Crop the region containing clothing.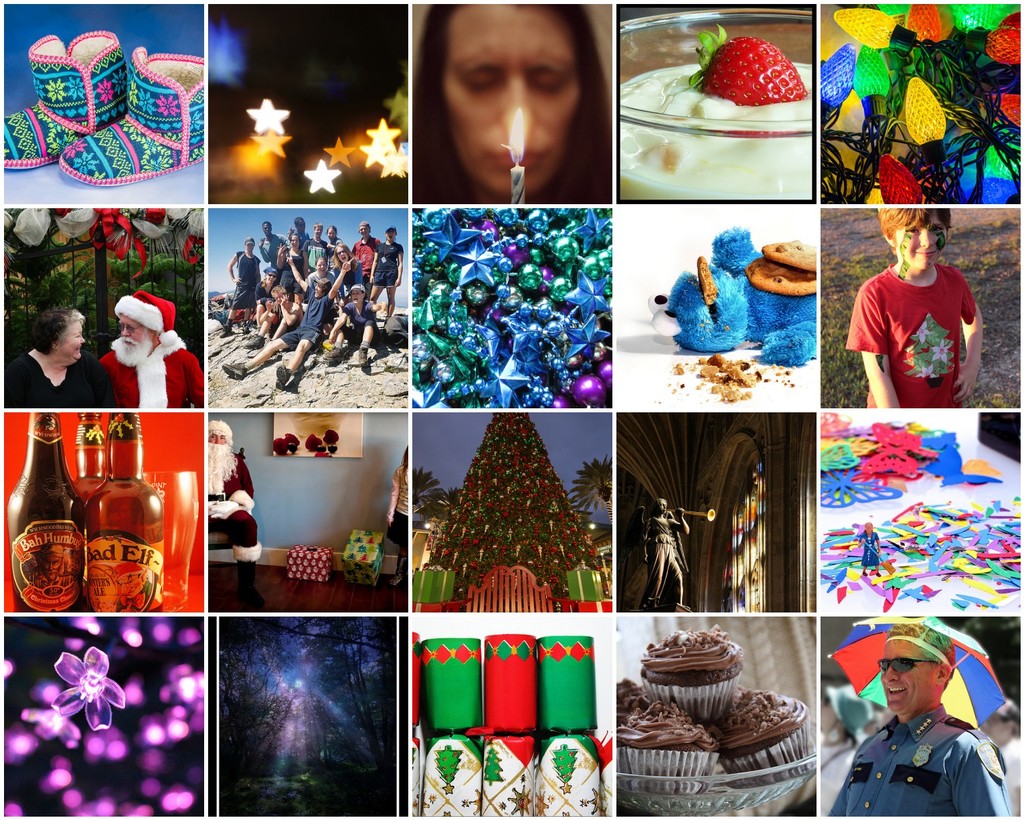
Crop region: x1=351 y1=238 x2=382 y2=281.
